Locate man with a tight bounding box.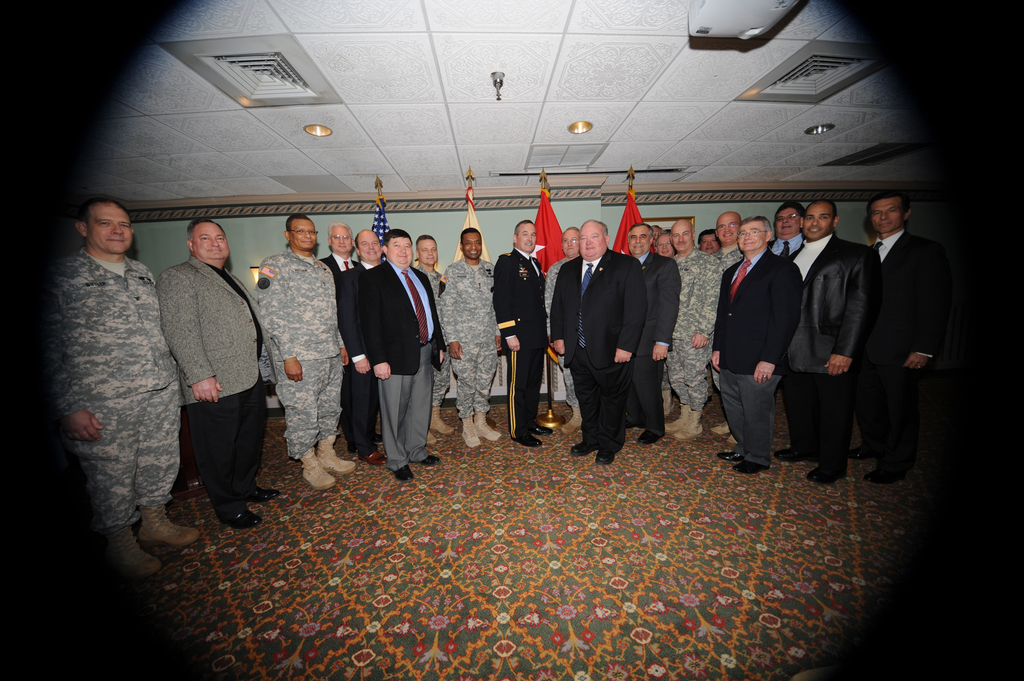
45/200/198/581.
